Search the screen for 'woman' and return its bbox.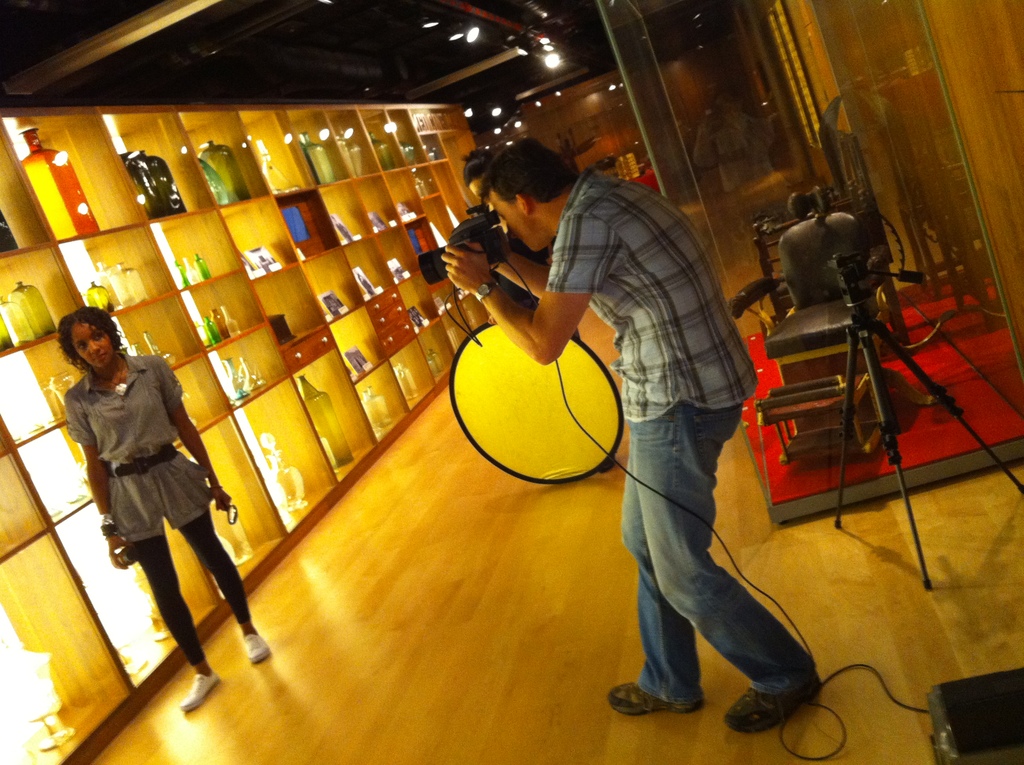
Found: locate(61, 301, 227, 679).
